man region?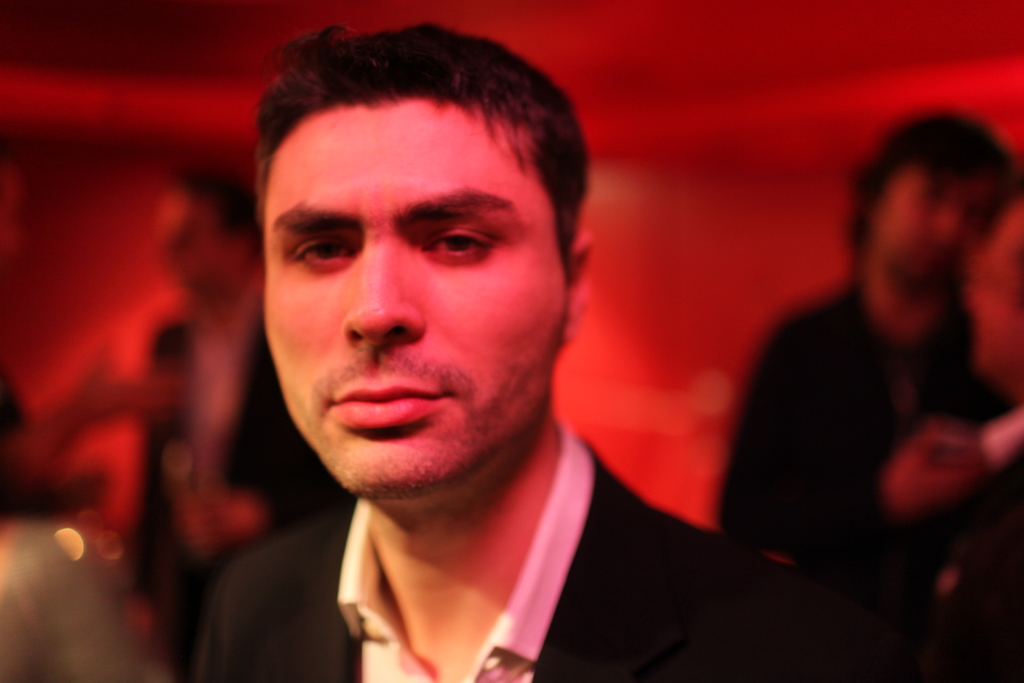
x1=134, y1=42, x2=769, y2=675
